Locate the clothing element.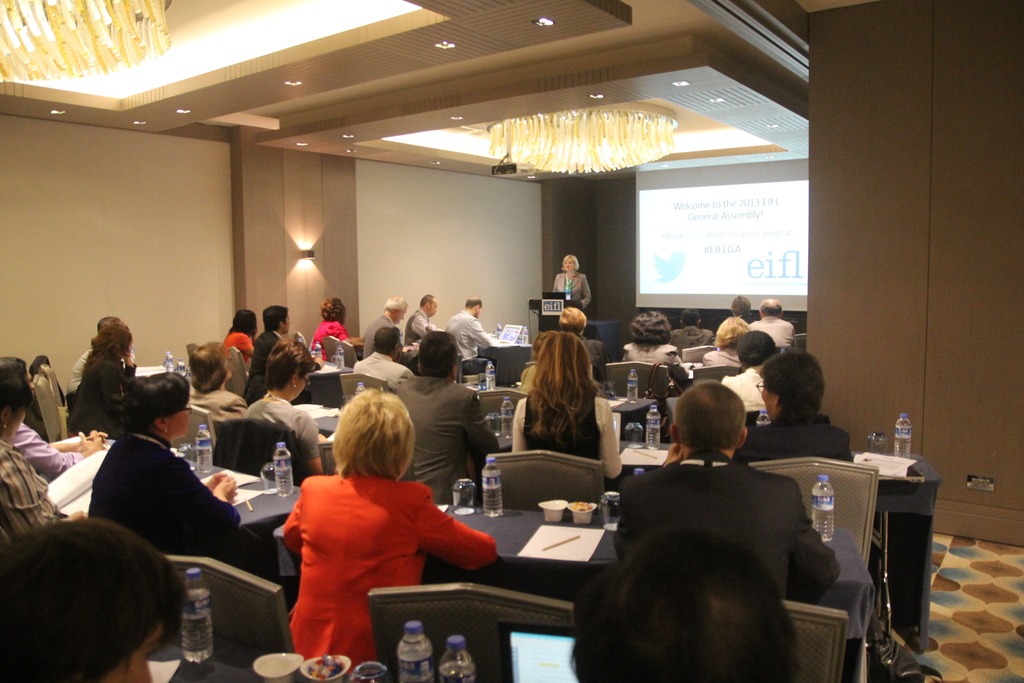
Element bbox: pyautogui.locateOnScreen(675, 330, 721, 354).
